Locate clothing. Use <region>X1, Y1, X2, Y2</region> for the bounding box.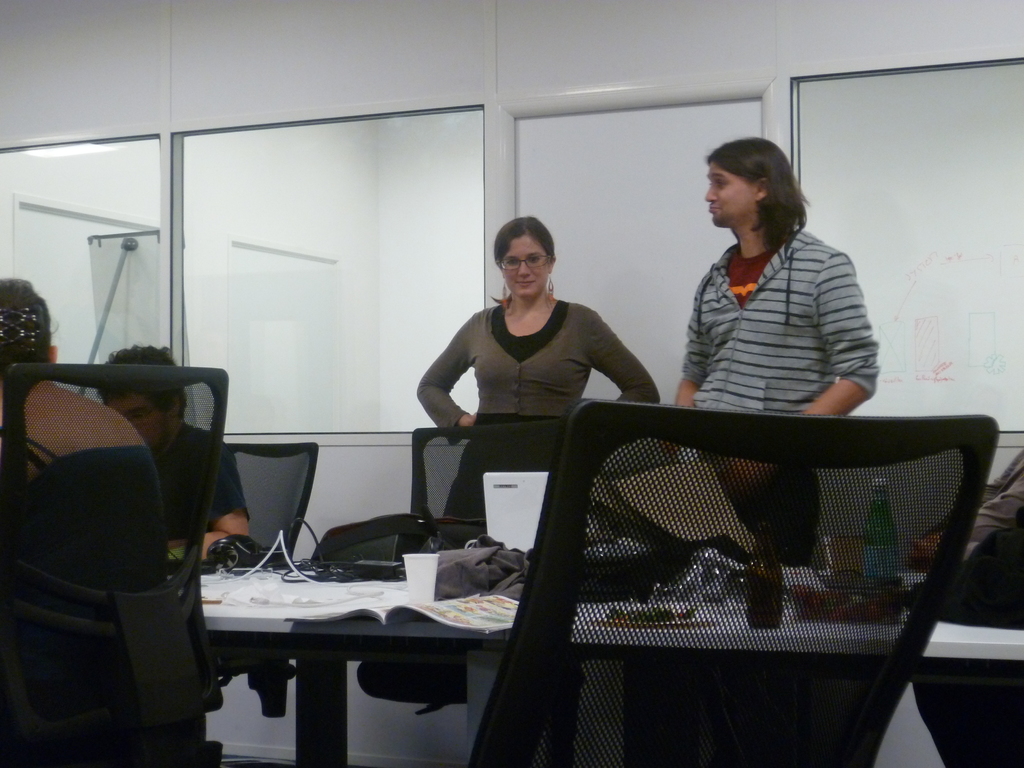
<region>145, 423, 251, 545</region>.
